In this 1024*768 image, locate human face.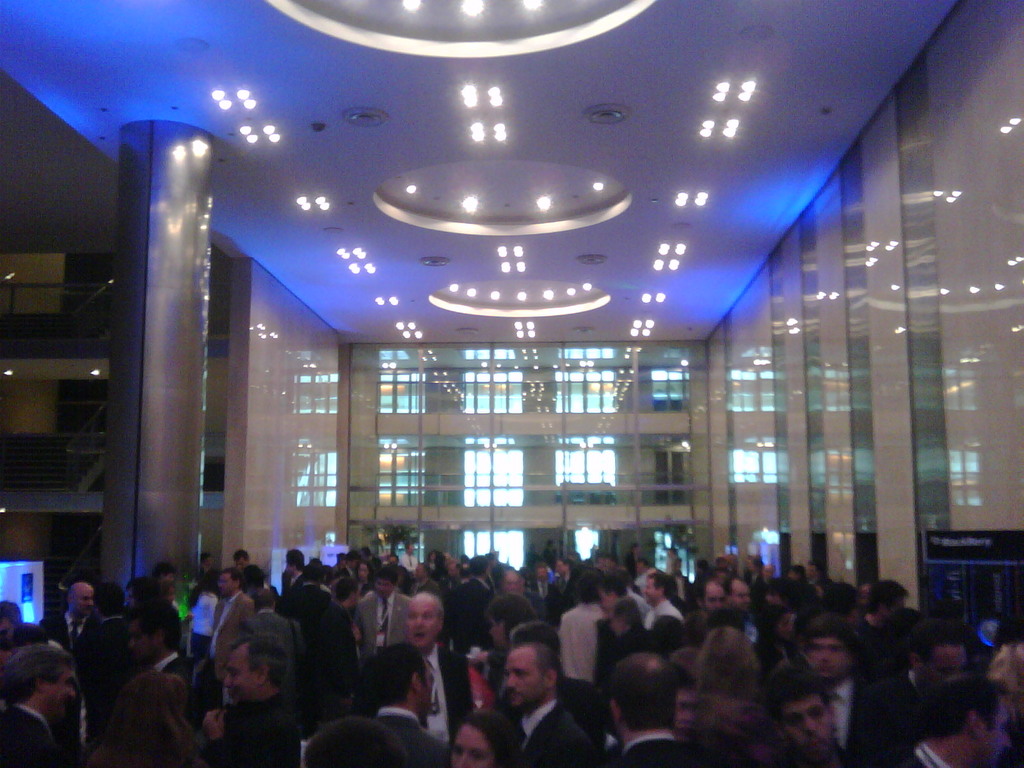
Bounding box: [left=781, top=697, right=830, bottom=746].
